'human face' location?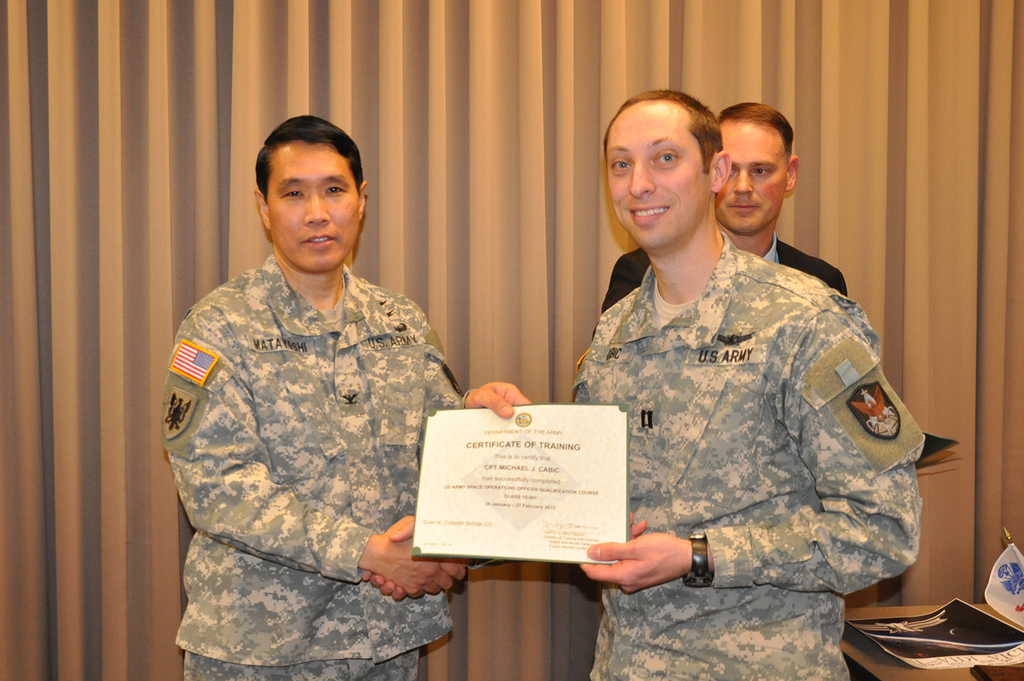
(left=716, top=114, right=792, bottom=237)
